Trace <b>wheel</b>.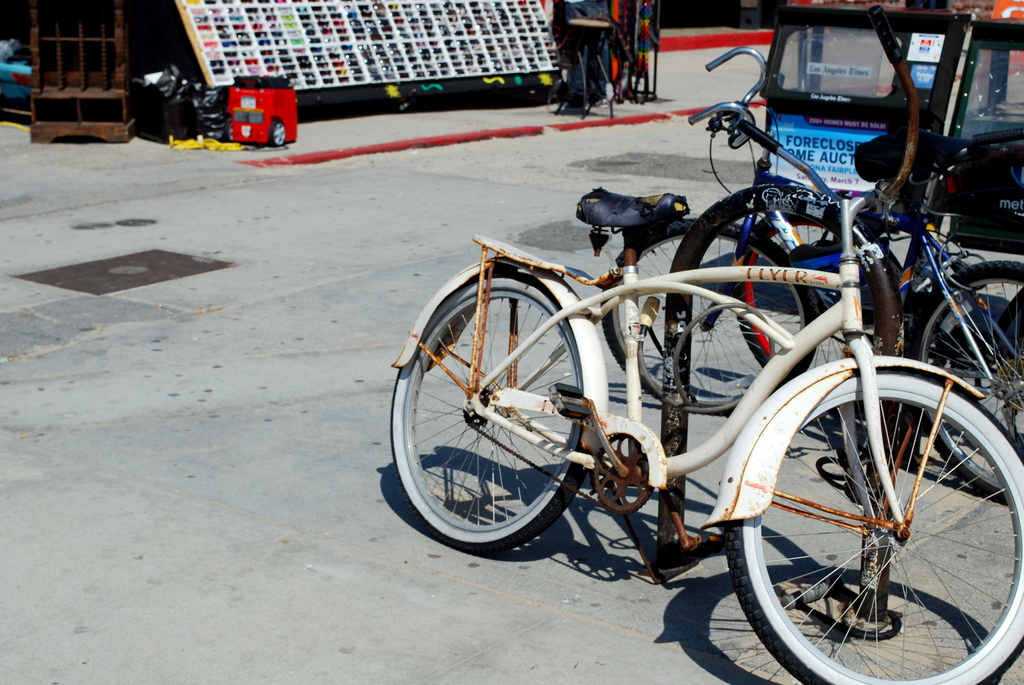
Traced to bbox=[904, 261, 1023, 503].
